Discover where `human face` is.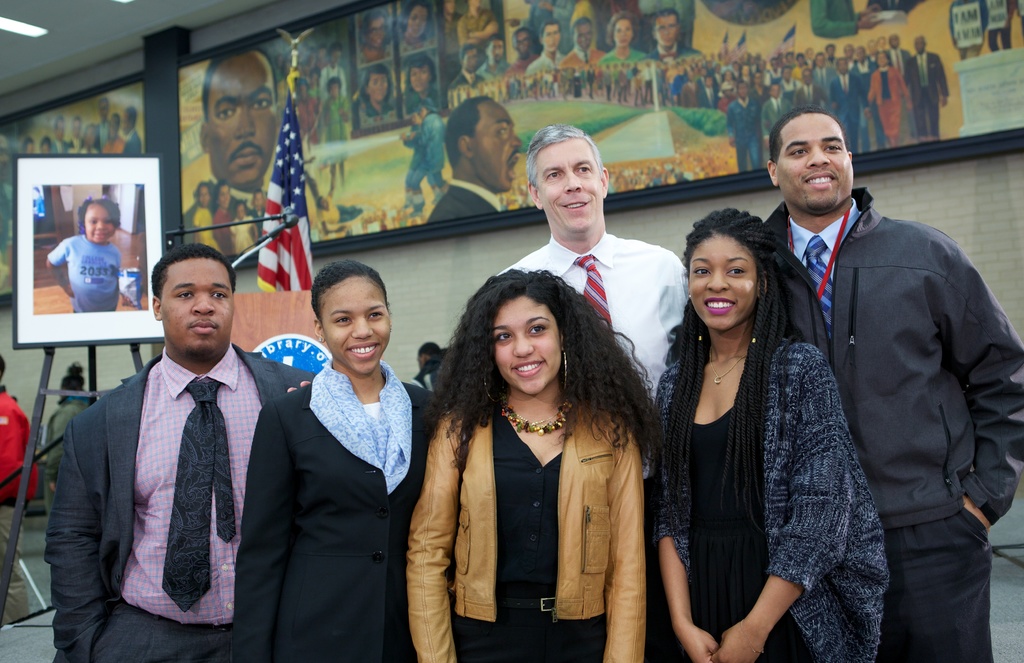
Discovered at bbox(518, 34, 528, 53).
